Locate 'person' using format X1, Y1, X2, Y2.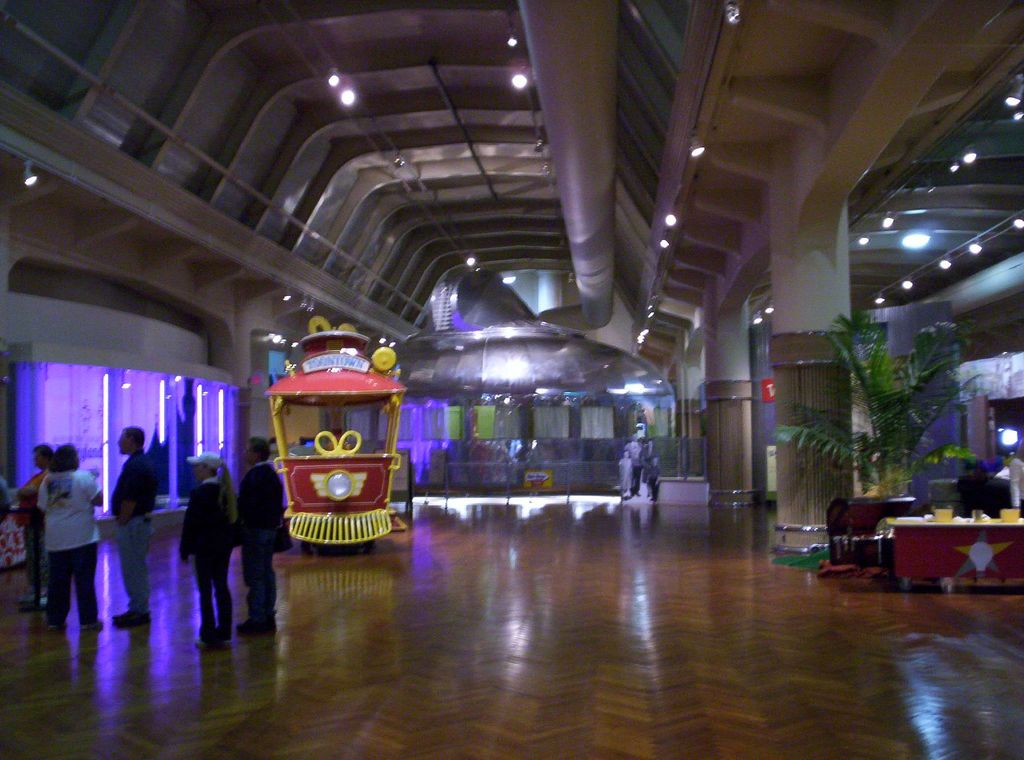
236, 432, 282, 630.
